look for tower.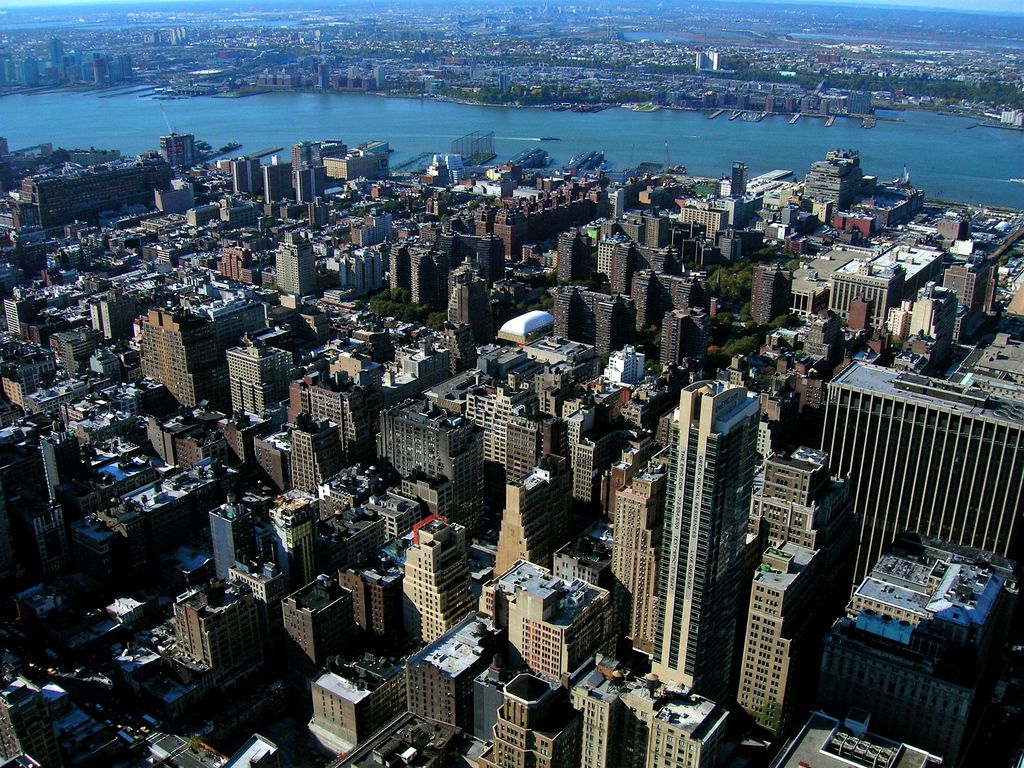
Found: bbox=[291, 372, 356, 436].
